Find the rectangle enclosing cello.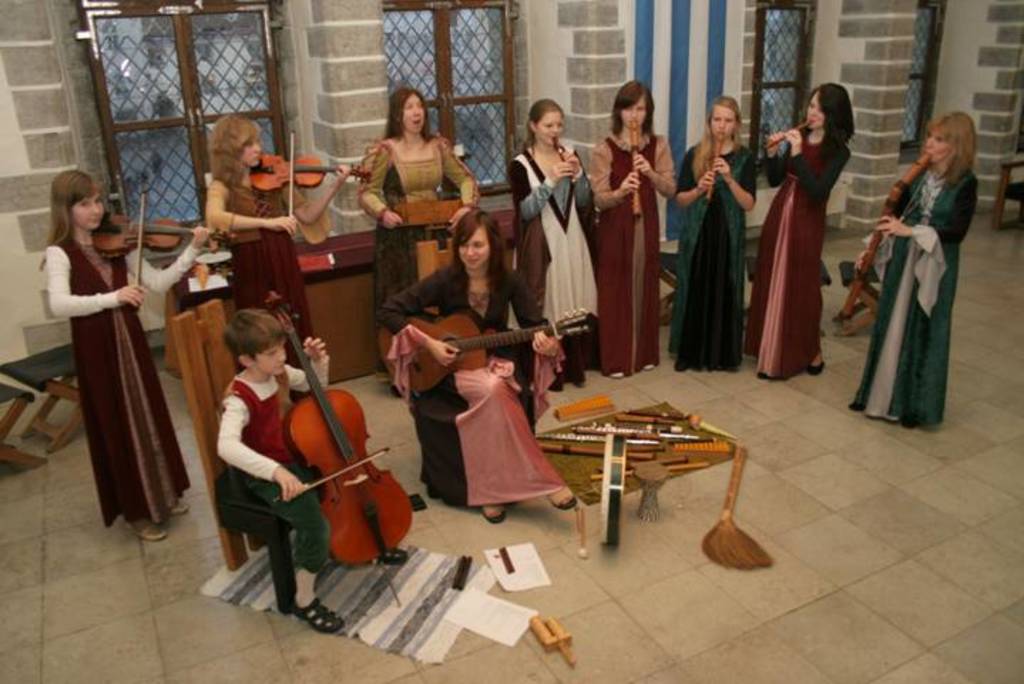
box=[254, 125, 370, 232].
